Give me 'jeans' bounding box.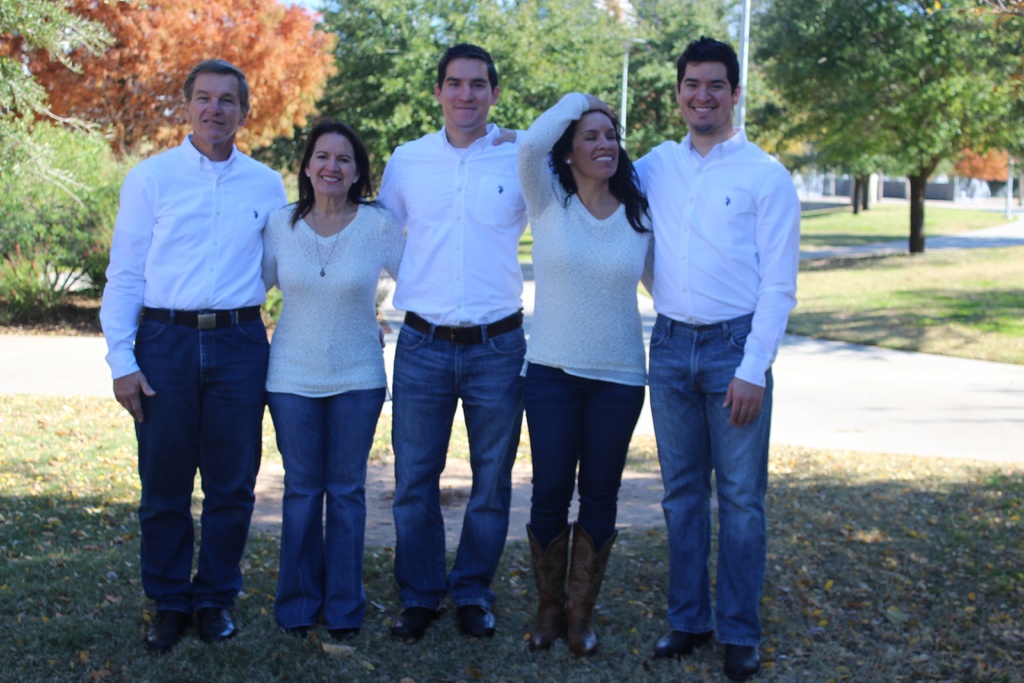
x1=393, y1=325, x2=519, y2=602.
